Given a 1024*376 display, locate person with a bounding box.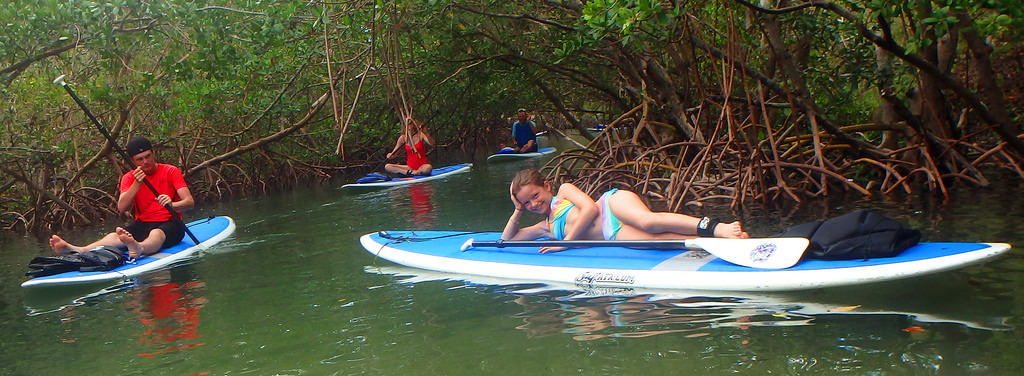
Located: 499 106 544 156.
